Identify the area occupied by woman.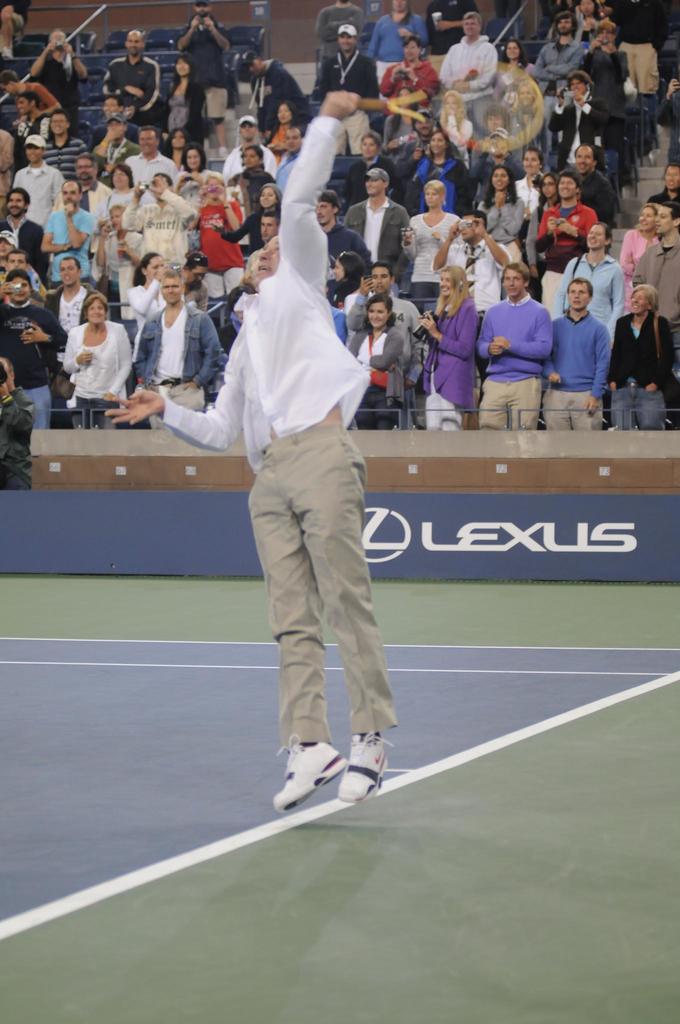
Area: Rect(226, 146, 273, 211).
